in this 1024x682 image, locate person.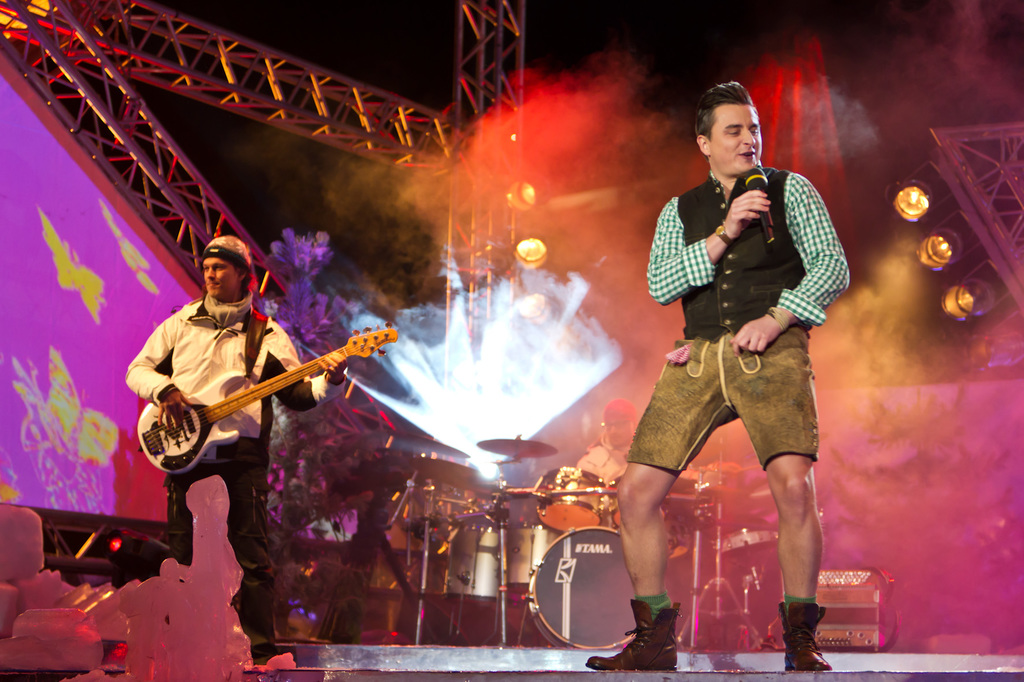
Bounding box: 127/236/350/653.
